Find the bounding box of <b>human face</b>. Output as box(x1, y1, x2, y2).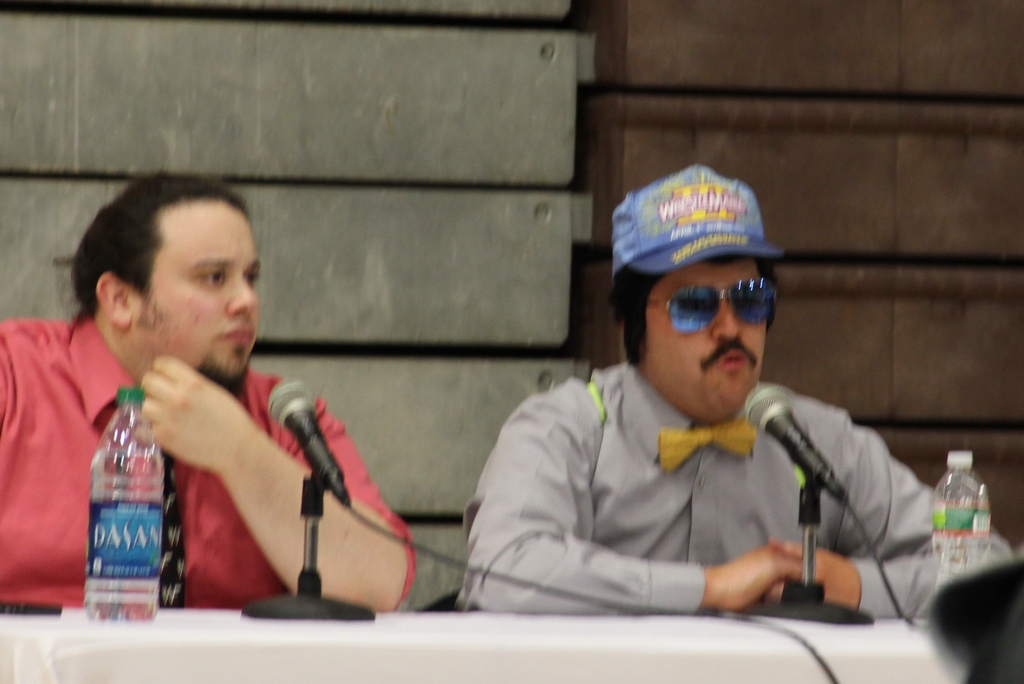
box(645, 255, 781, 415).
